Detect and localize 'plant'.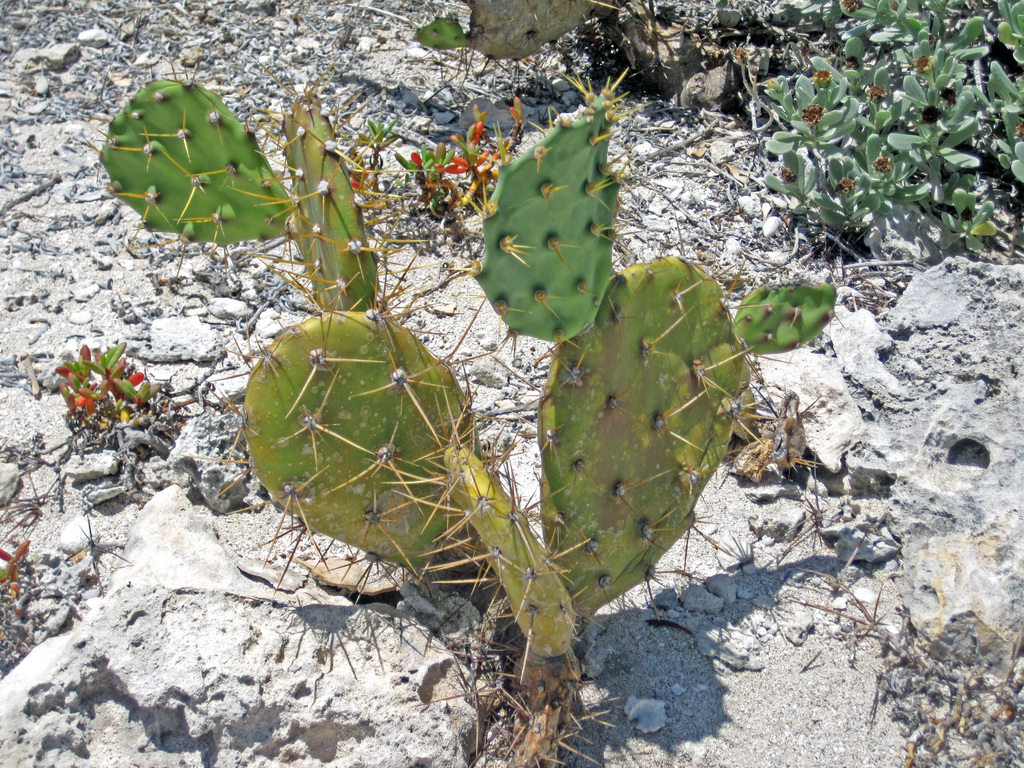
Localized at select_region(45, 342, 174, 433).
